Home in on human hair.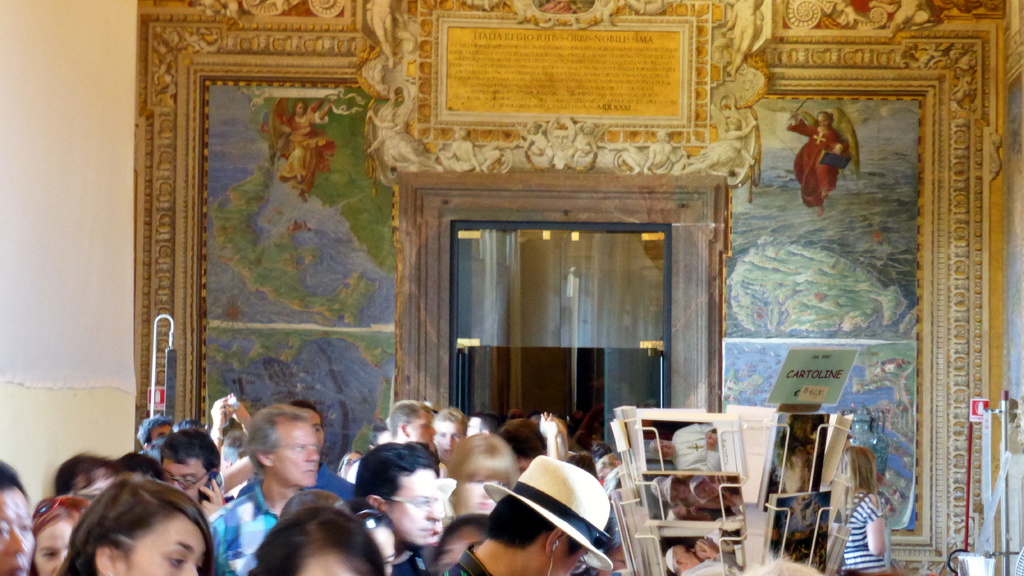
Homed in at box(0, 460, 27, 501).
